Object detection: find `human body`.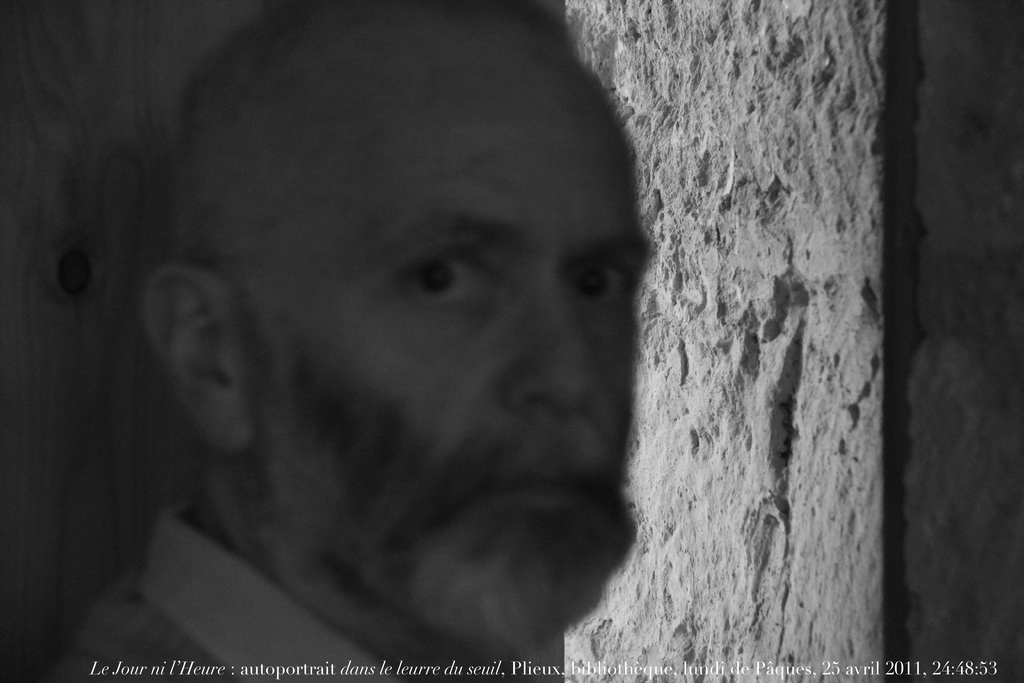
(48,0,636,682).
